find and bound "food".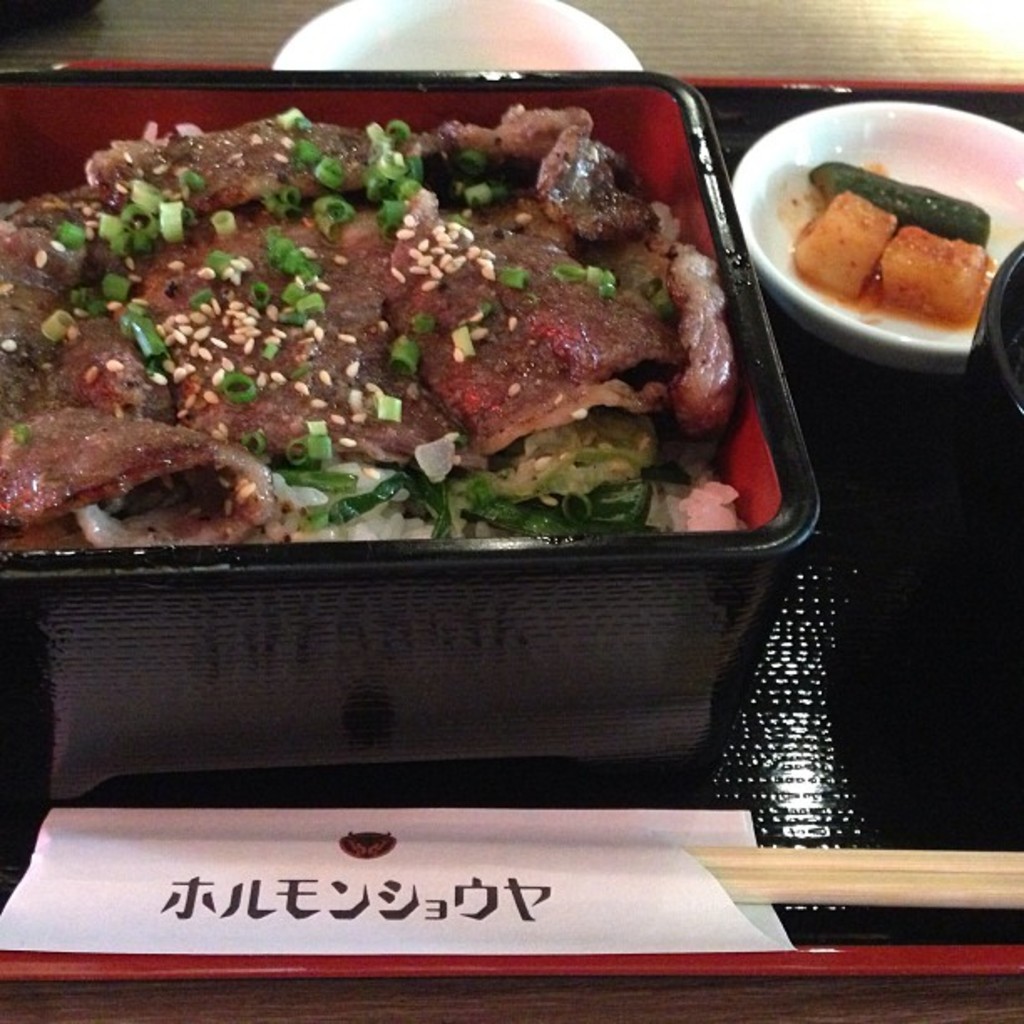
Bound: [left=104, top=55, right=716, bottom=567].
